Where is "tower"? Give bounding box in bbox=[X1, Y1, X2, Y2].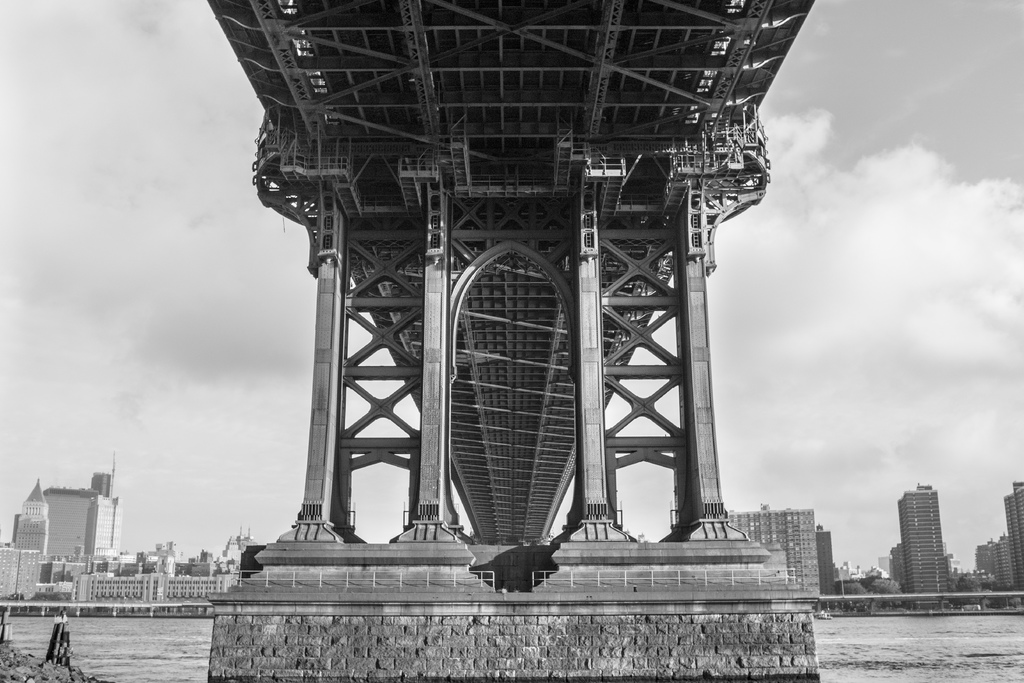
bbox=[812, 525, 837, 599].
